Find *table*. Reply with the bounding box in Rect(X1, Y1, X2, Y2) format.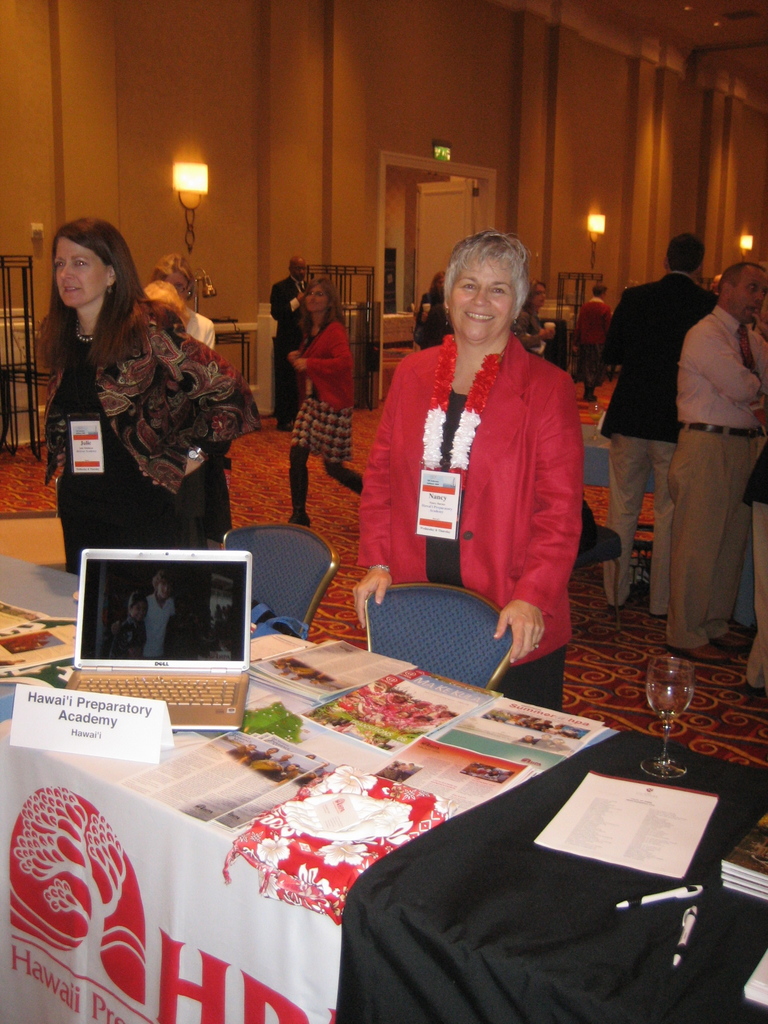
Rect(0, 525, 767, 1021).
